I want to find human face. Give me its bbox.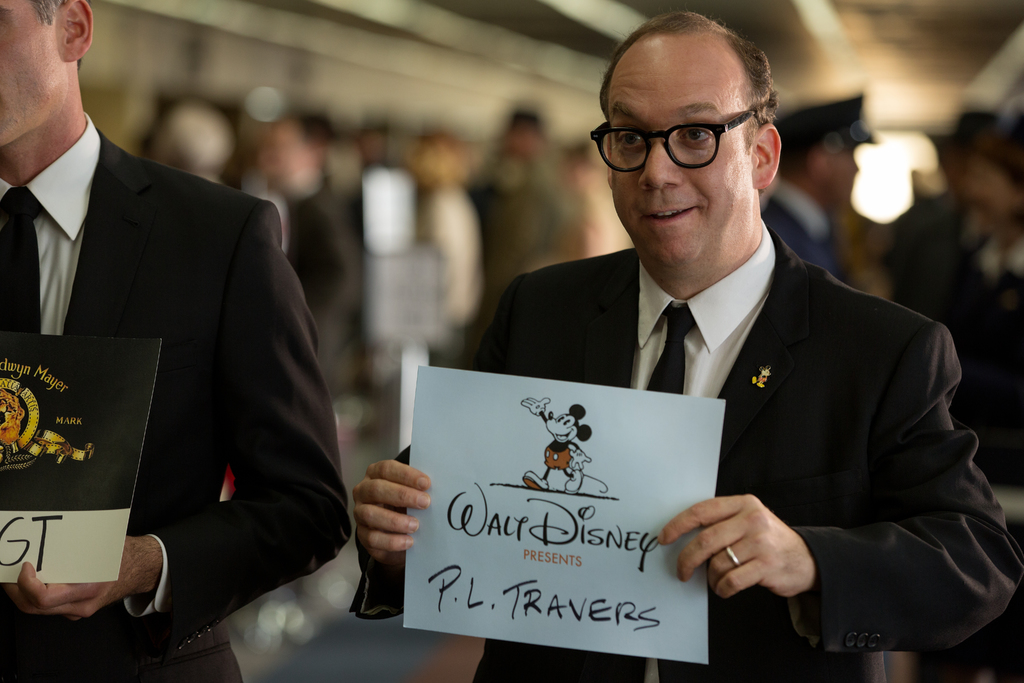
[left=828, top=147, right=861, bottom=203].
